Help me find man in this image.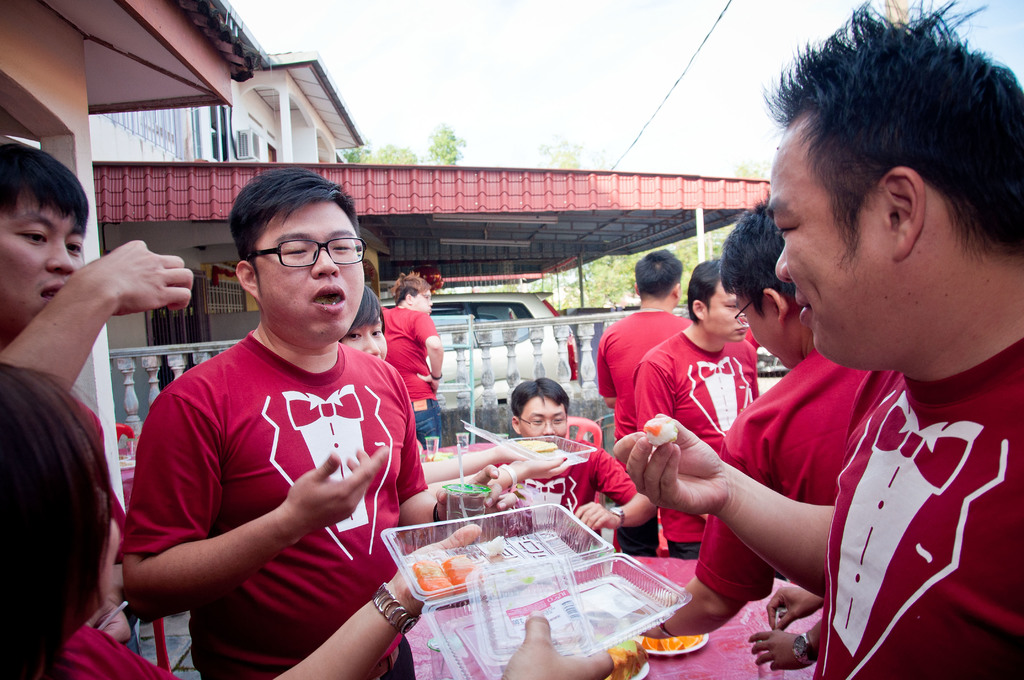
Found it: [left=614, top=0, right=1023, bottom=679].
